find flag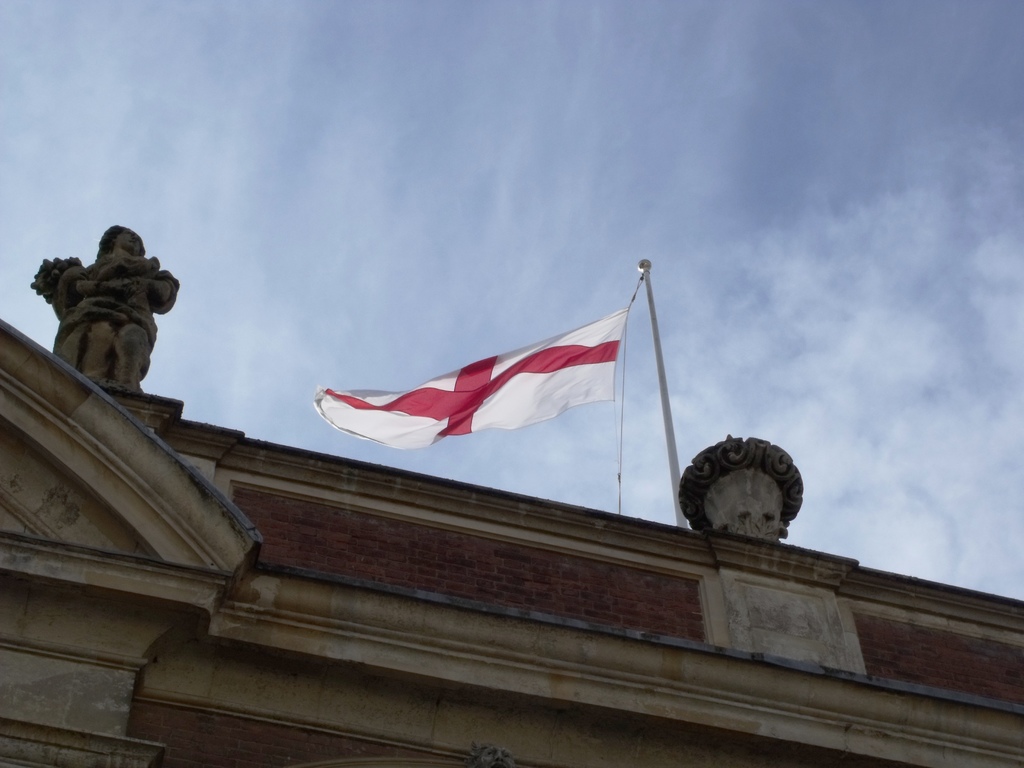
[303, 320, 609, 479]
